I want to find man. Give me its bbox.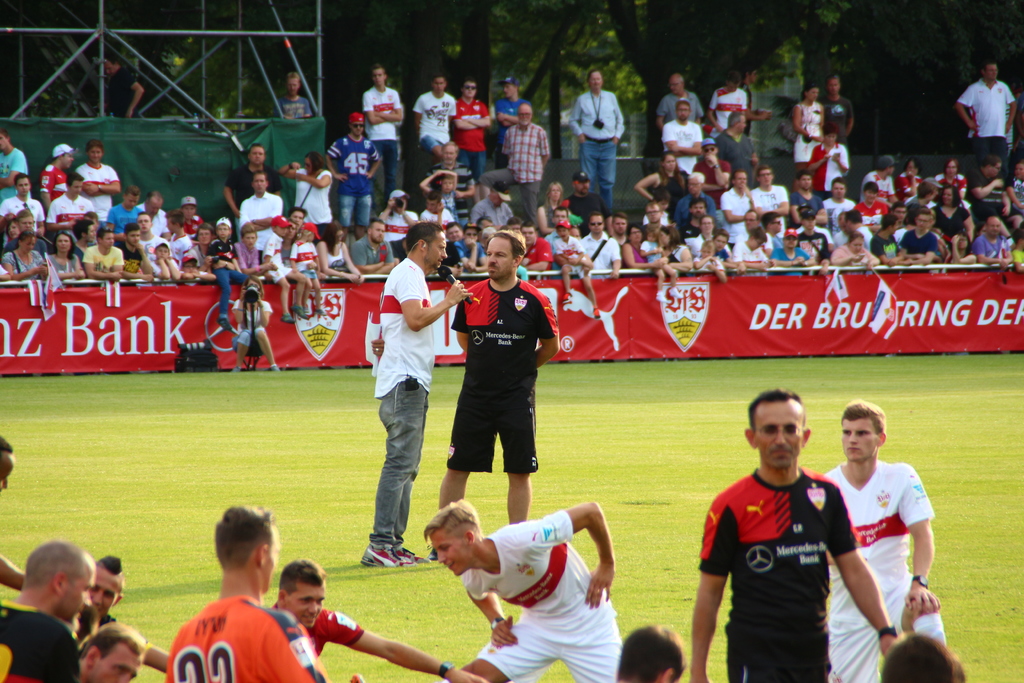
BBox(612, 623, 692, 682).
